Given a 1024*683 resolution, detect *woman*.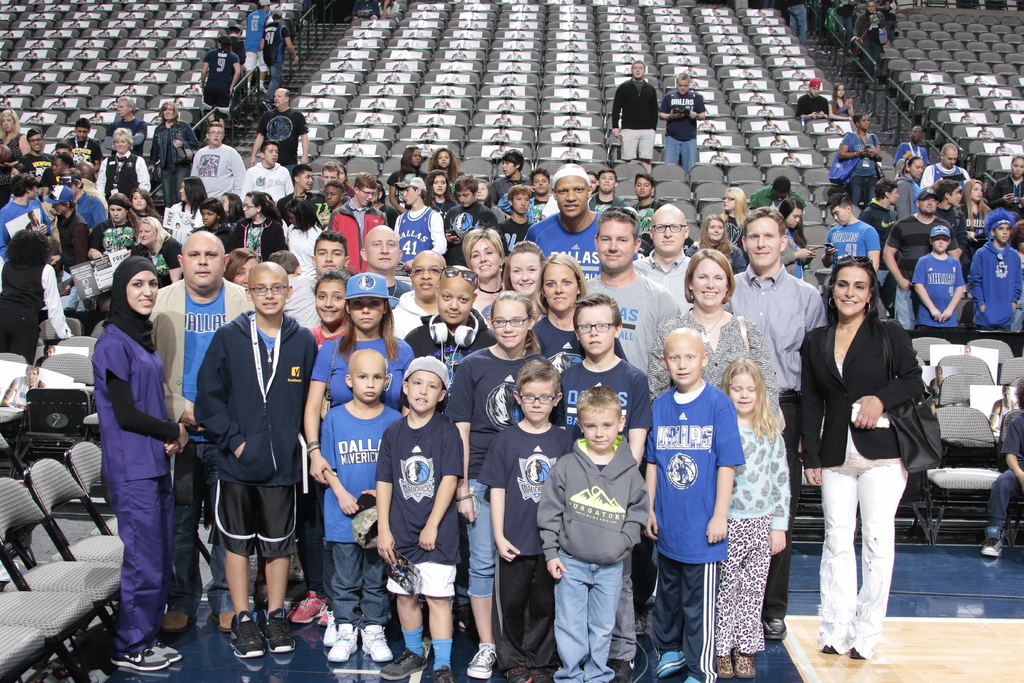
{"x1": 475, "y1": 177, "x2": 506, "y2": 226}.
